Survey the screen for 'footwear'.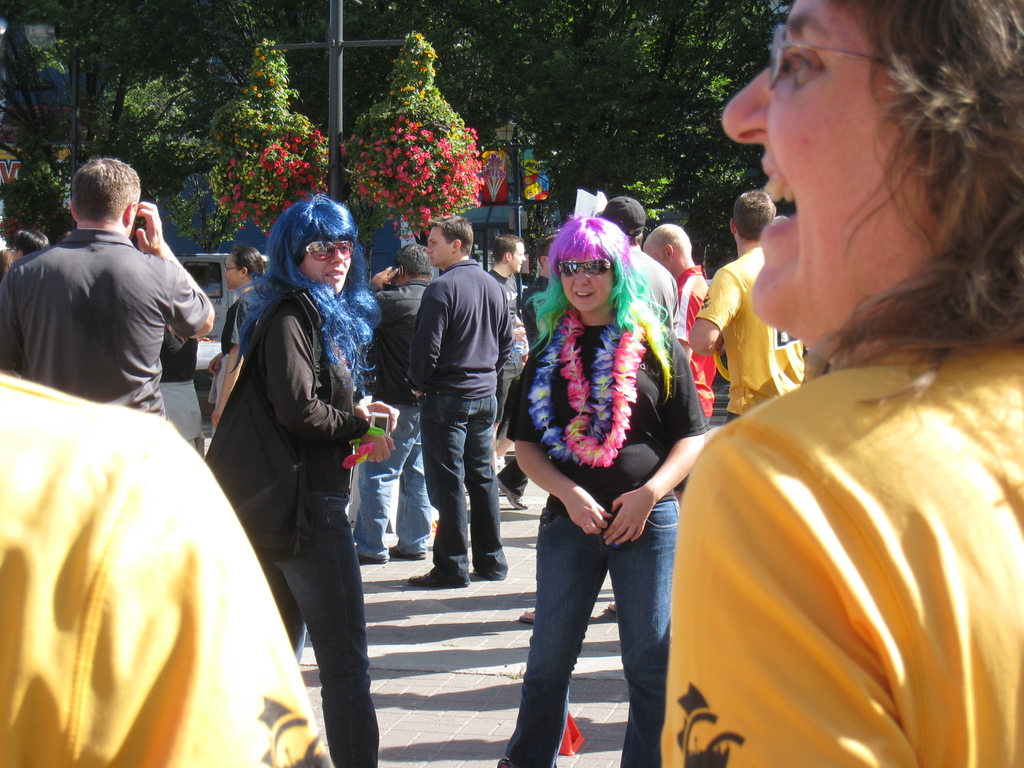
Survey found: [356, 550, 387, 563].
